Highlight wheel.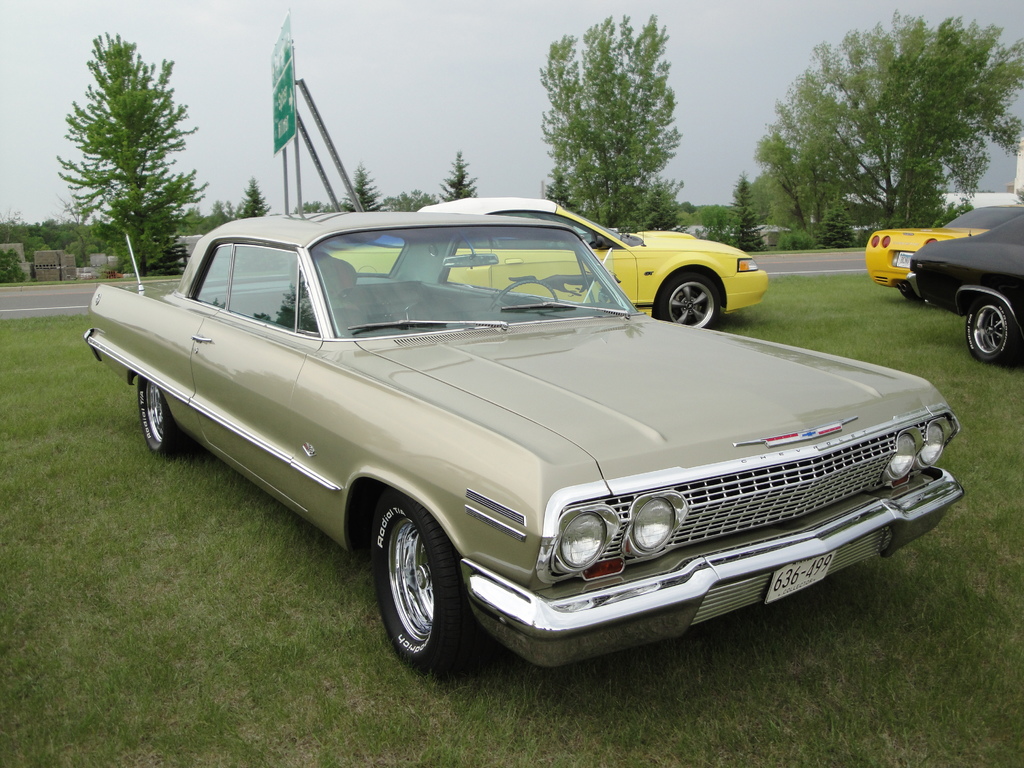
Highlighted region: (138, 377, 186, 454).
